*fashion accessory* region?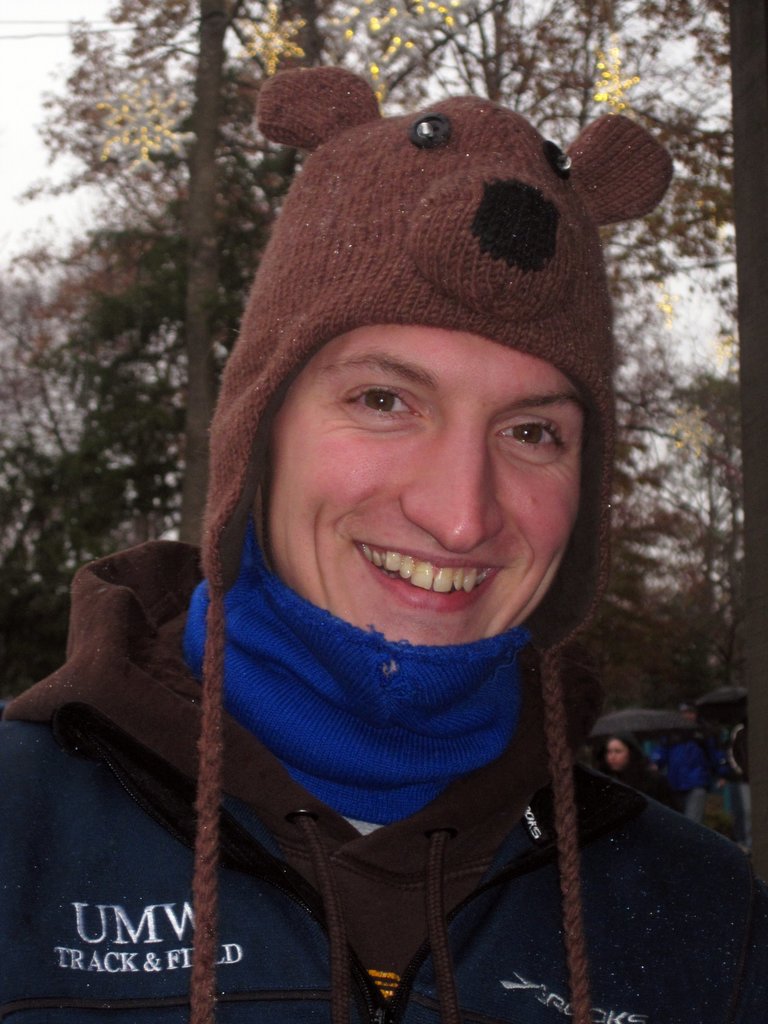
locate(182, 63, 674, 1023)
